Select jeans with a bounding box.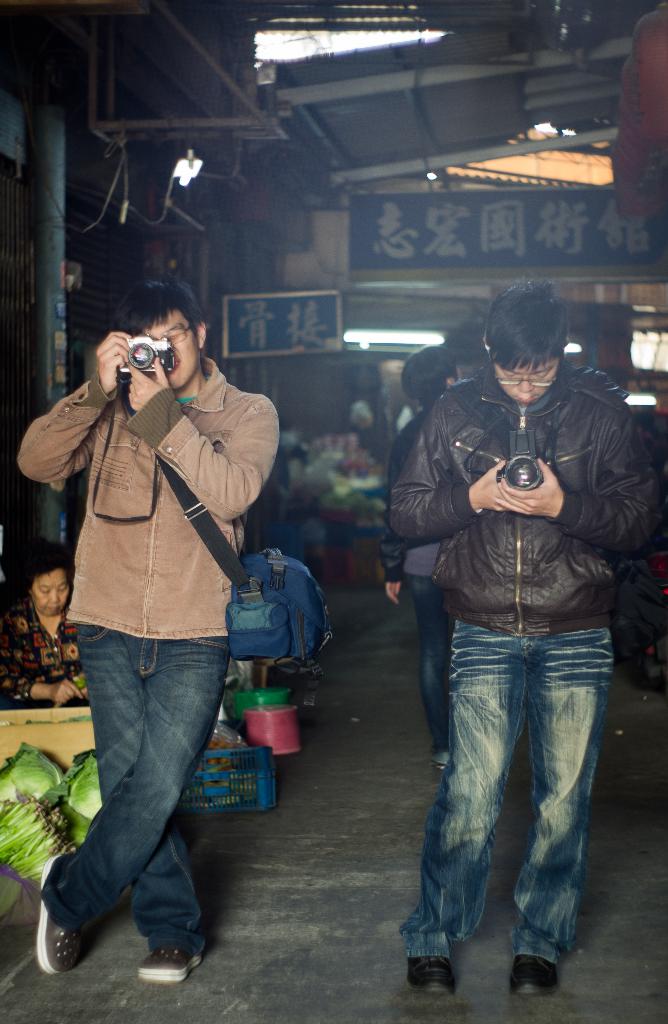
[416,625,617,991].
